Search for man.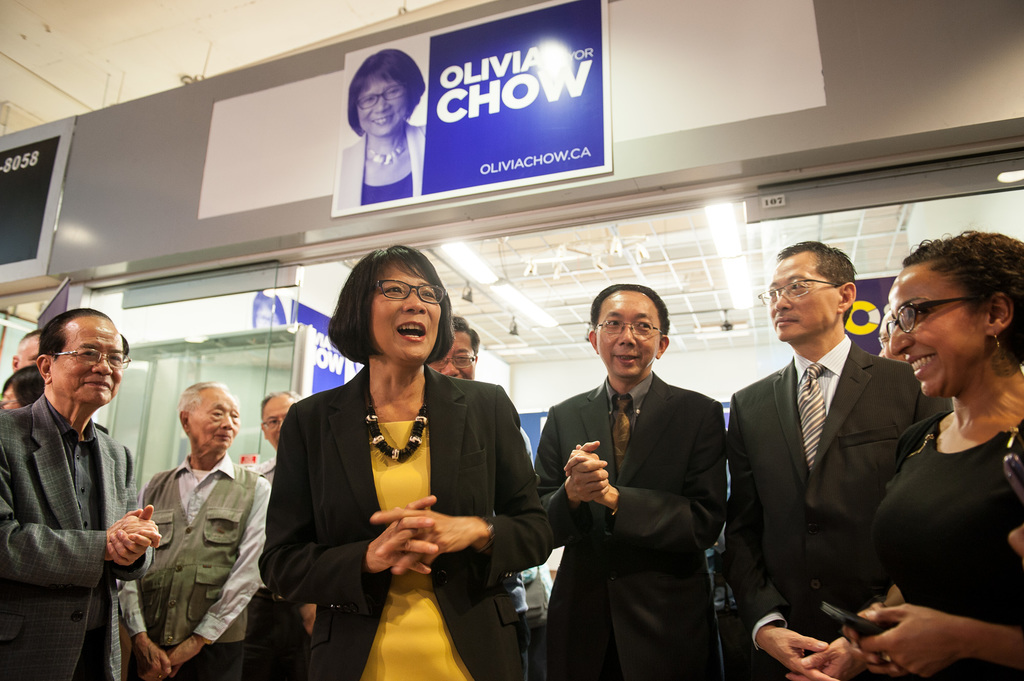
Found at x1=260 y1=389 x2=296 y2=451.
